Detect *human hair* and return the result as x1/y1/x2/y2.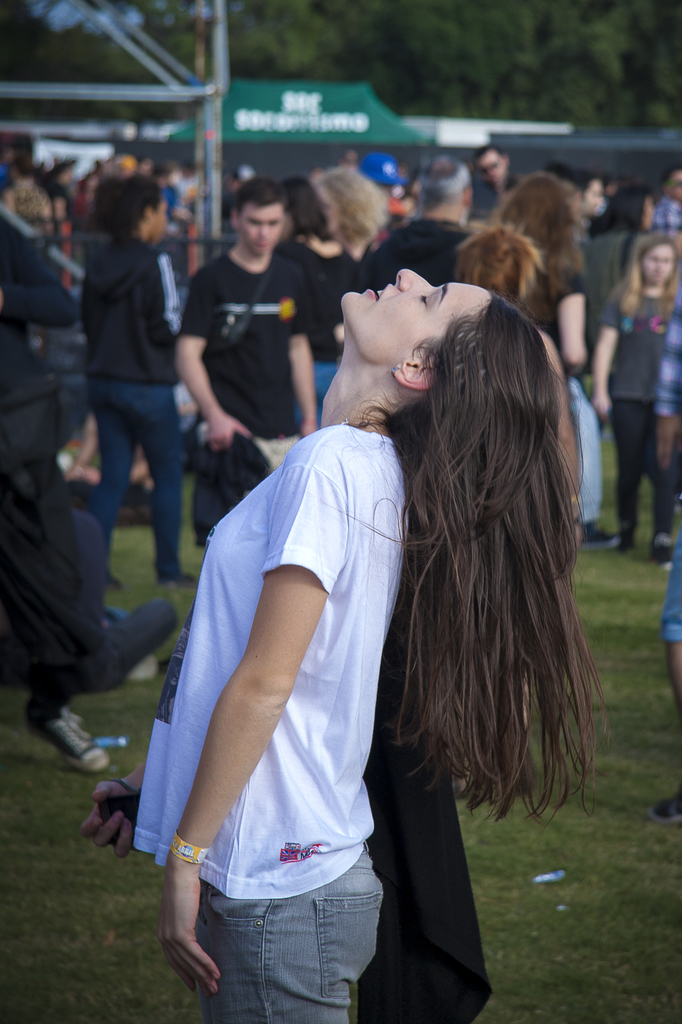
495/172/587/326.
